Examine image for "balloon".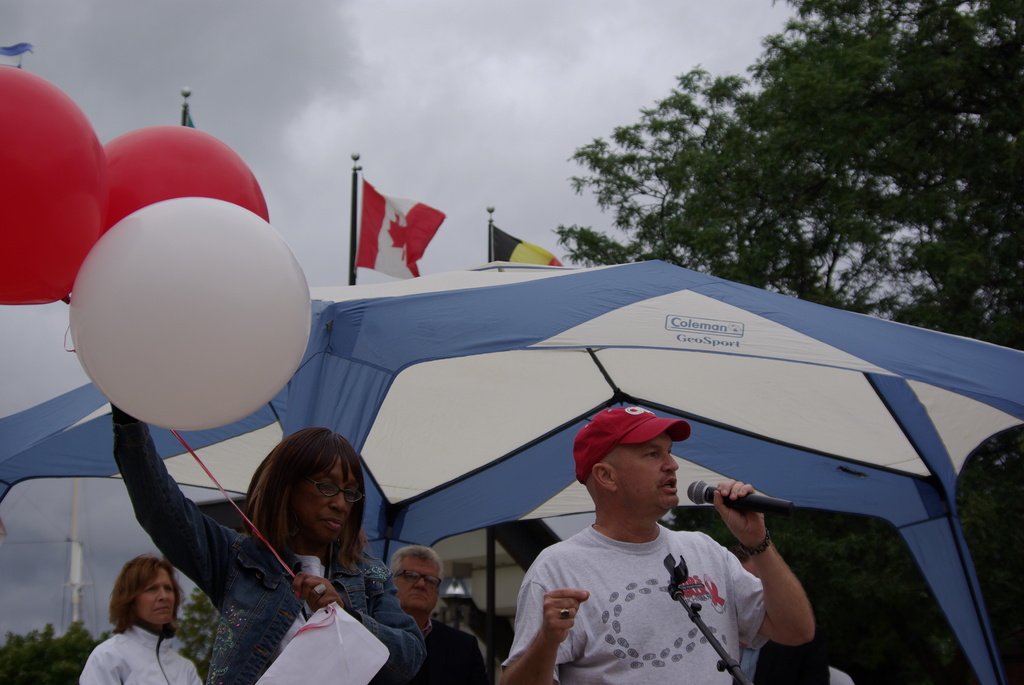
Examination result: left=0, top=65, right=109, bottom=306.
